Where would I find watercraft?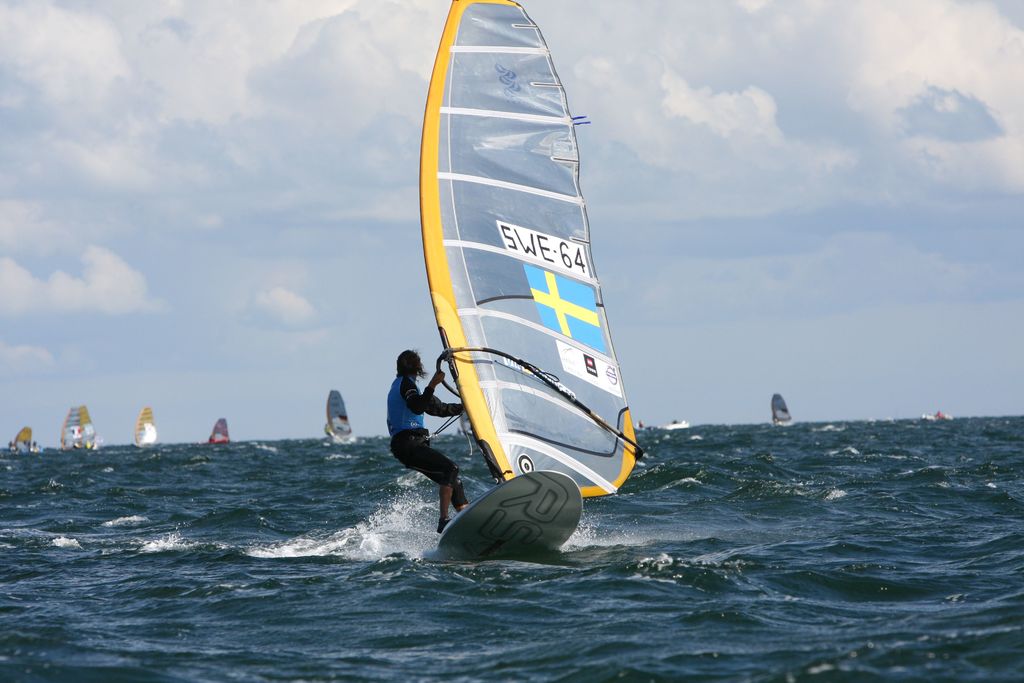
At bbox=(62, 406, 96, 452).
